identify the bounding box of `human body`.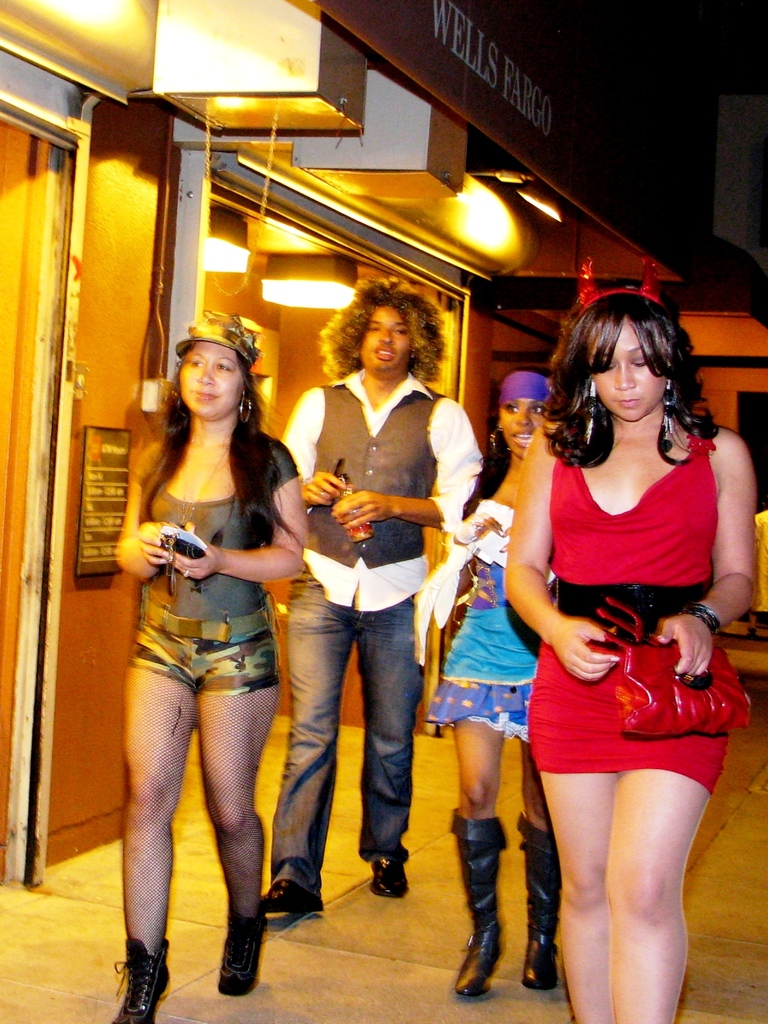
crop(260, 368, 486, 921).
